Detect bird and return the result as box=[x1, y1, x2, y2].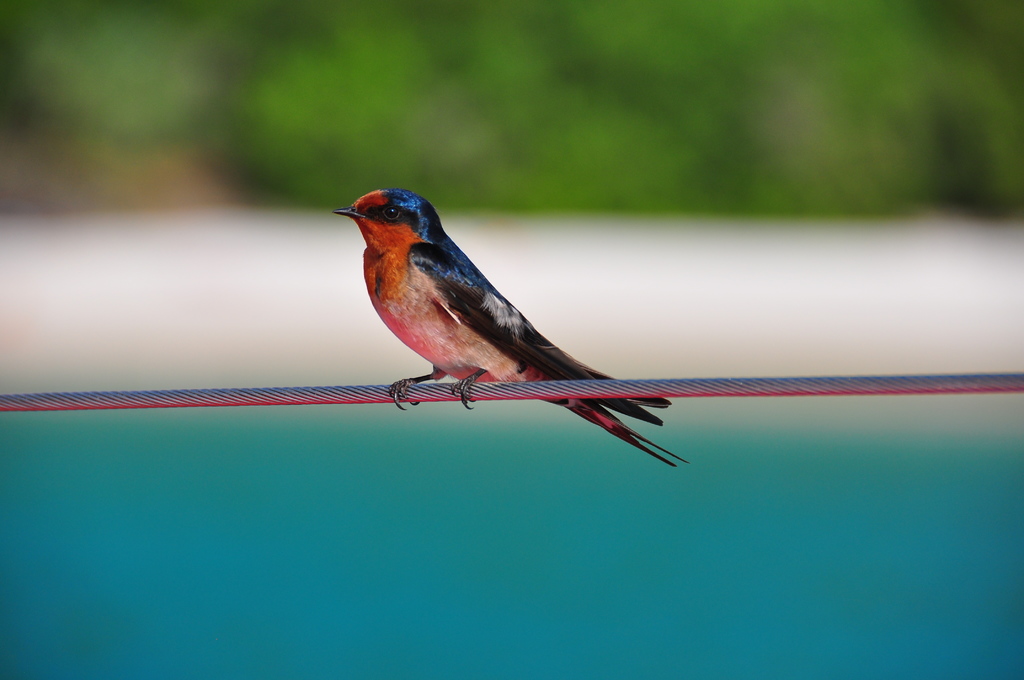
box=[330, 188, 690, 469].
